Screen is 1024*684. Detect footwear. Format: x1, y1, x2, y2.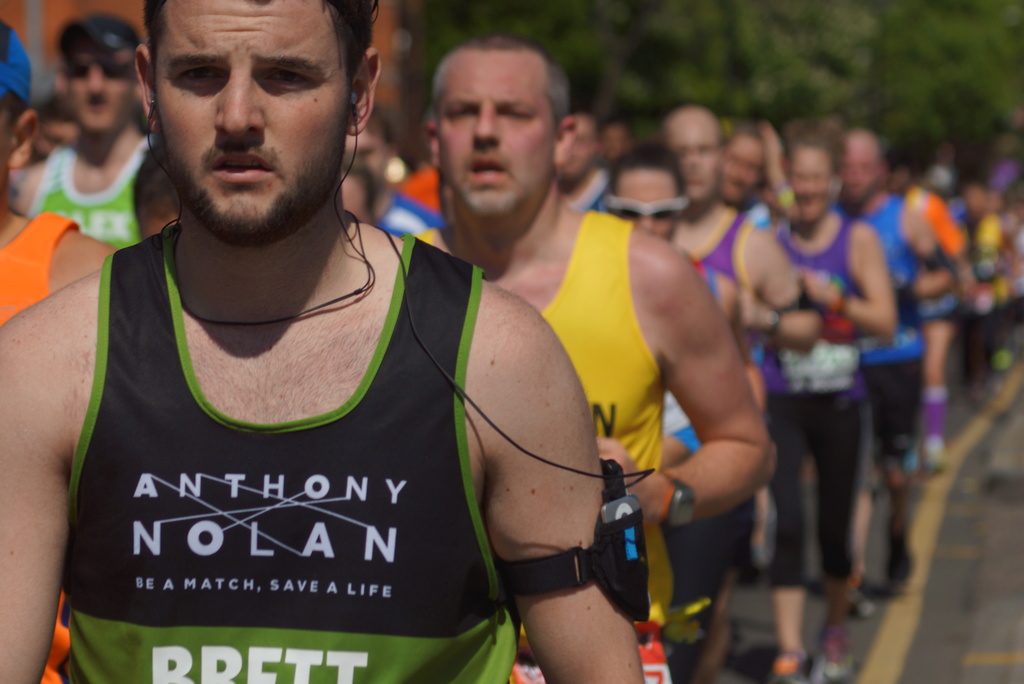
850, 585, 876, 616.
